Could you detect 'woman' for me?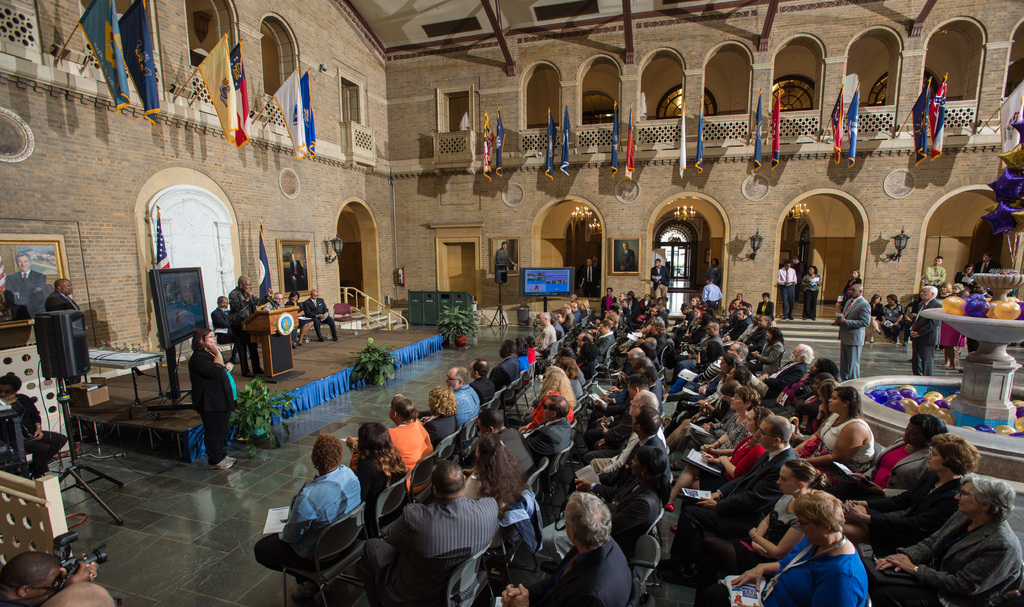
Detection result: (766,358,844,416).
